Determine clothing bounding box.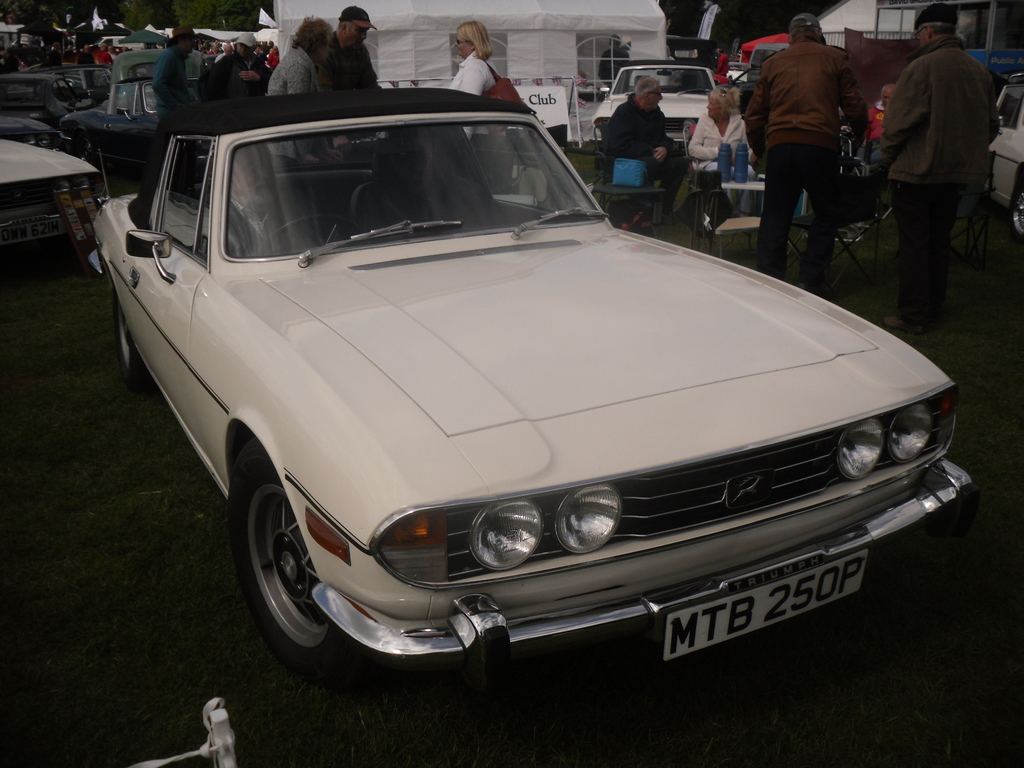
Determined: (312,32,378,90).
